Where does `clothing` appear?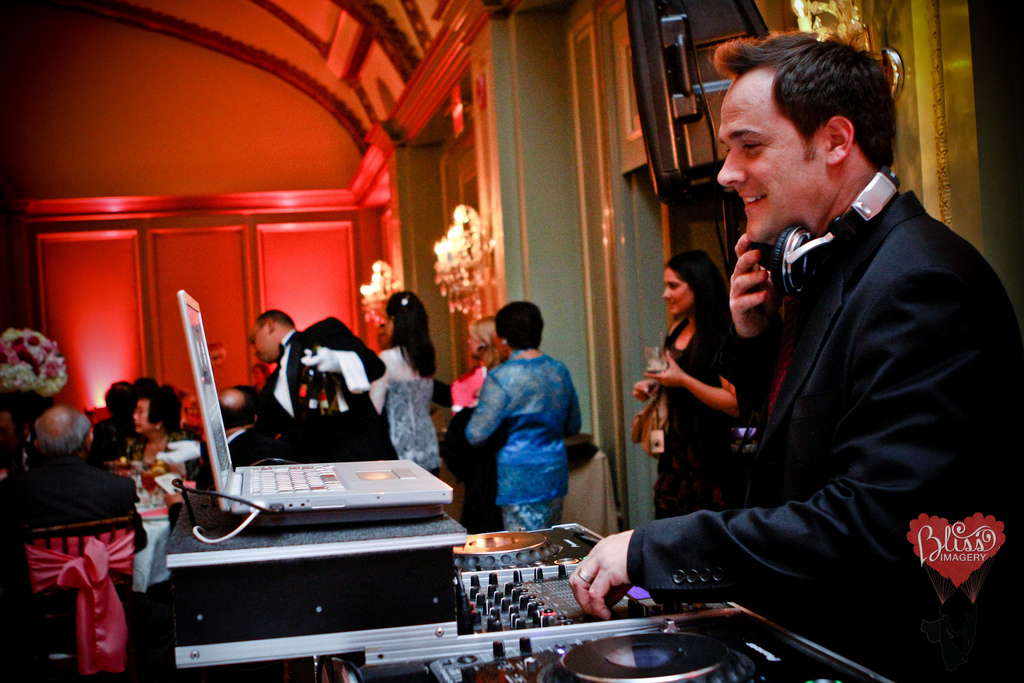
Appears at box(467, 341, 589, 541).
